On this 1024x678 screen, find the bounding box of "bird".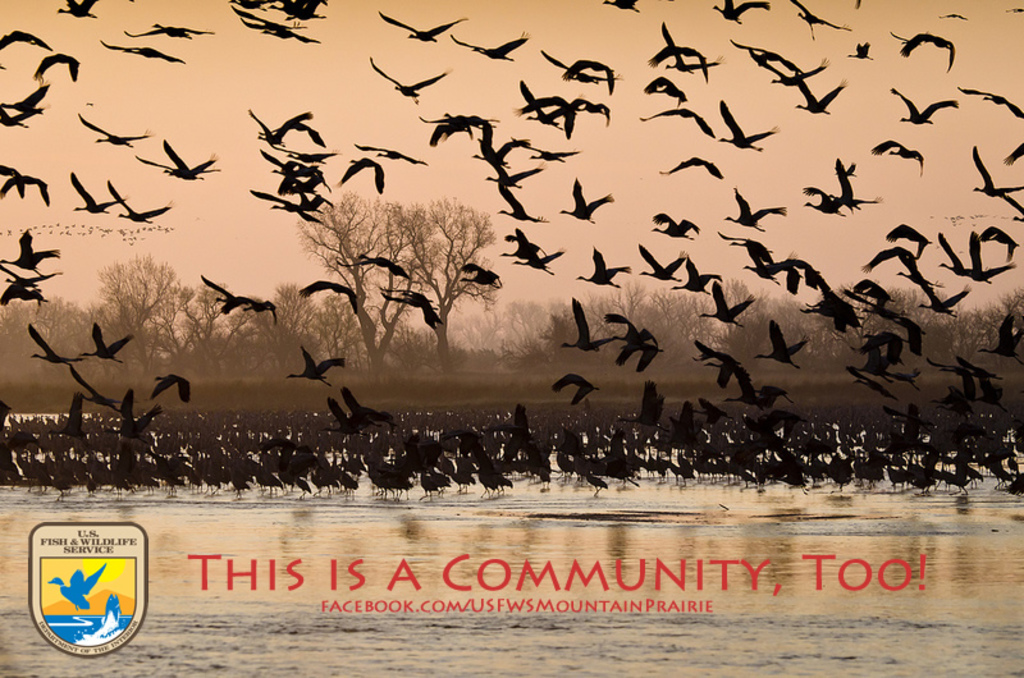
Bounding box: {"x1": 884, "y1": 26, "x2": 956, "y2": 75}.
